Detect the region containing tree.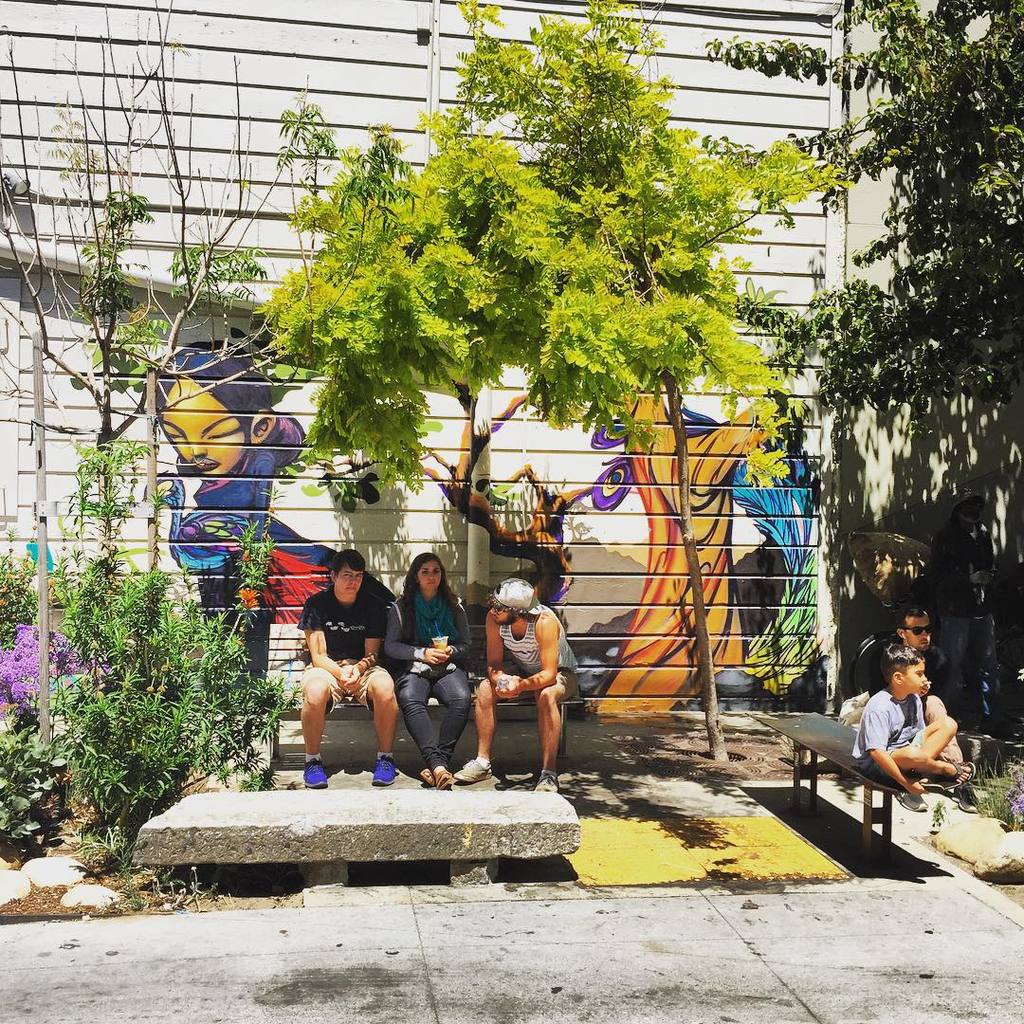
bbox=(120, 0, 889, 789).
